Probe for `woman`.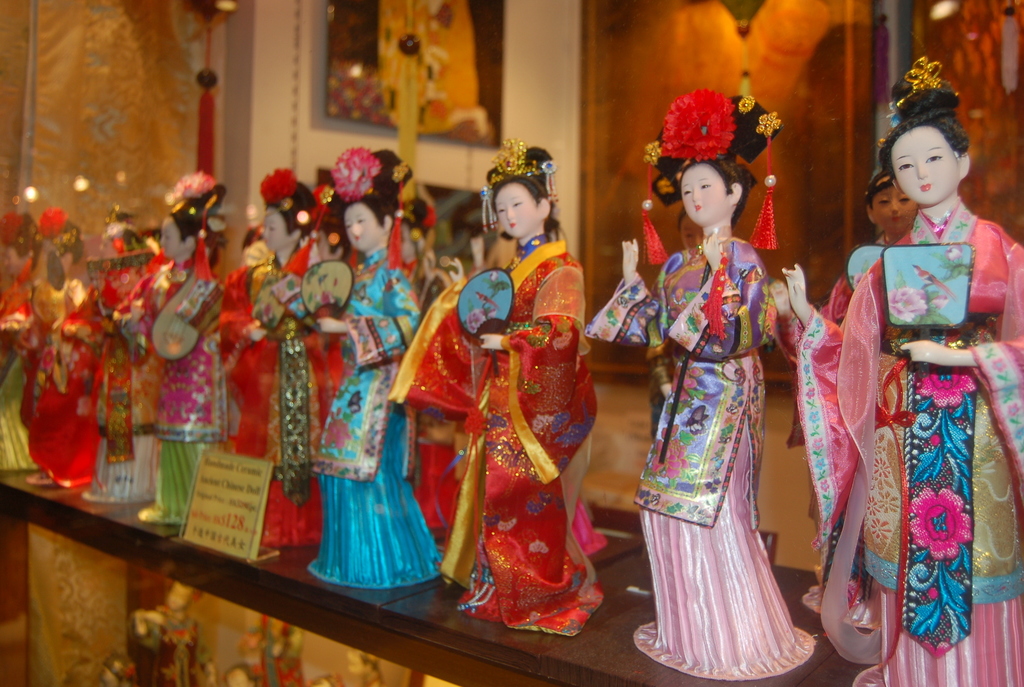
Probe result: 390:141:614:642.
